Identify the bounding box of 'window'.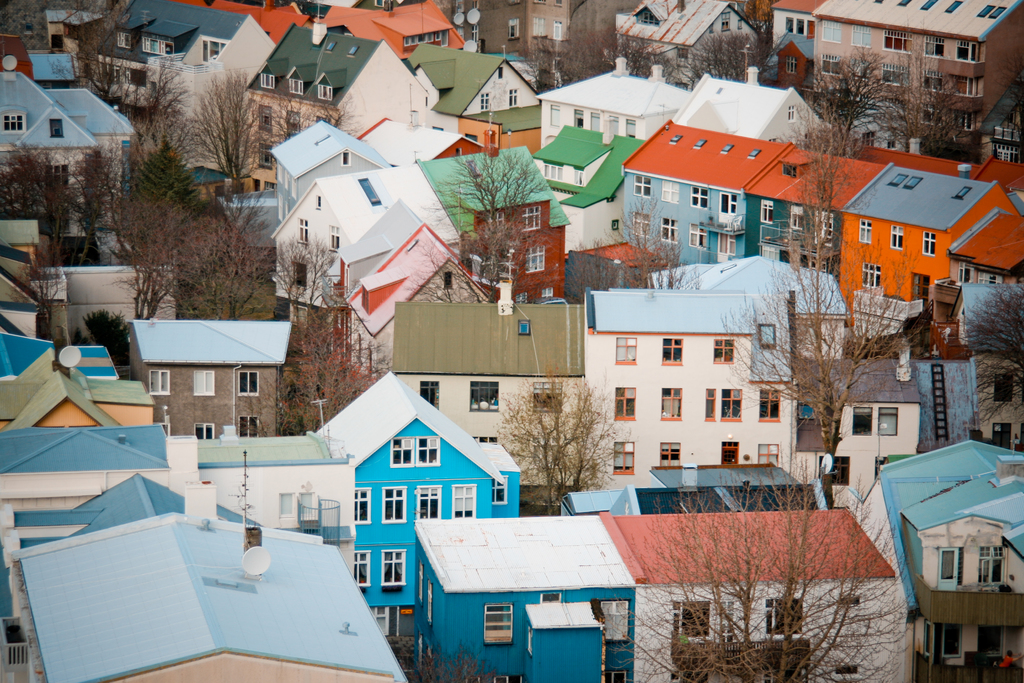
box=[633, 6, 662, 22].
